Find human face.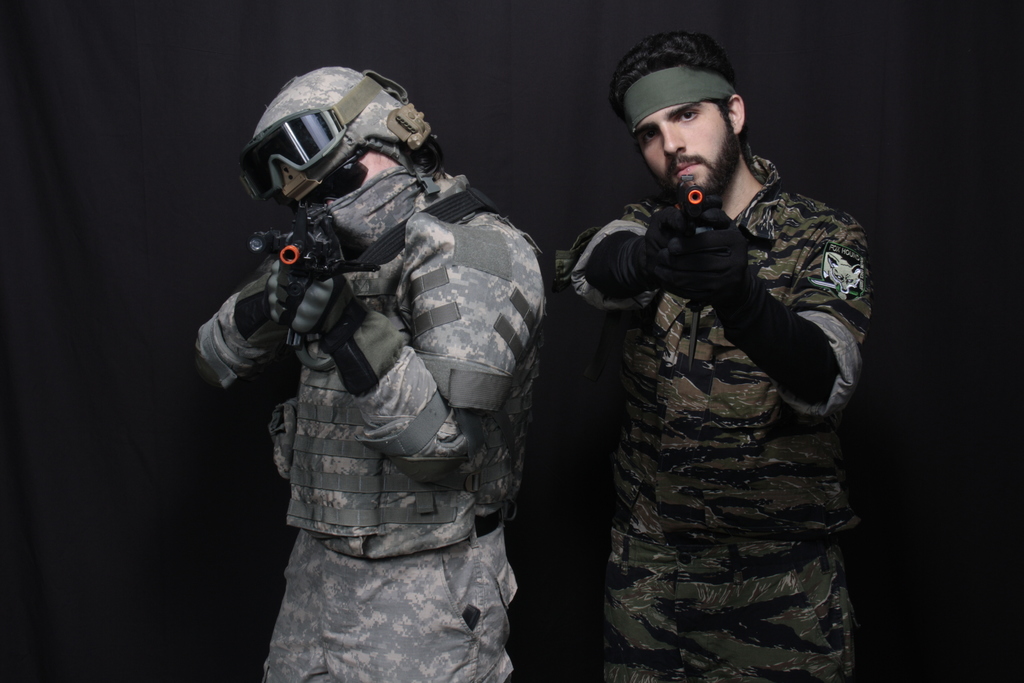
bbox(632, 111, 738, 199).
